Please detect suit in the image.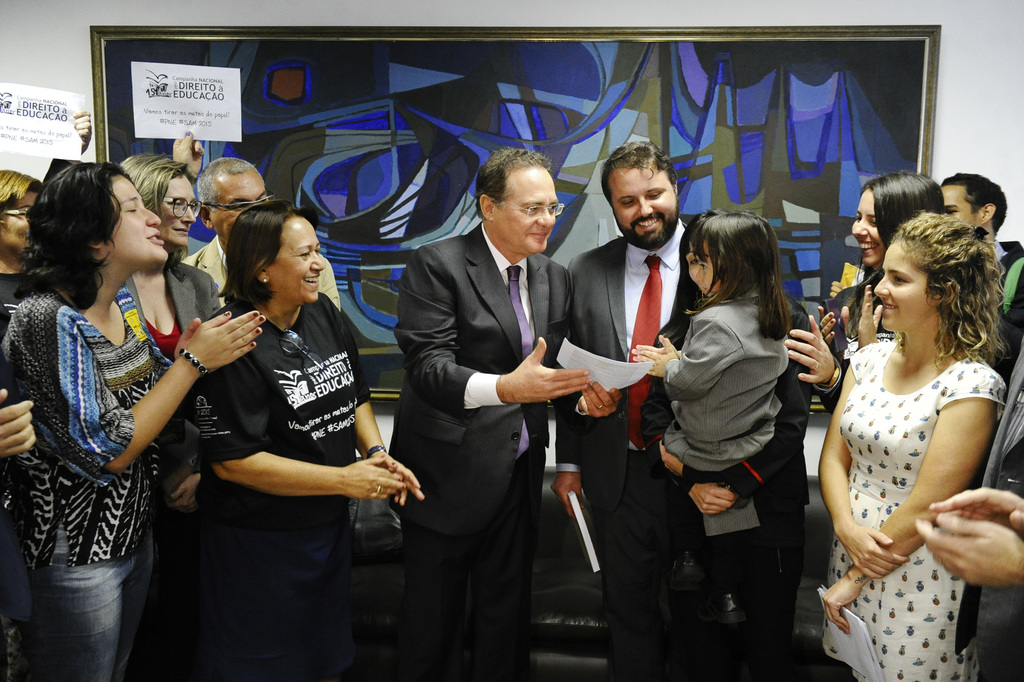
{"left": 383, "top": 219, "right": 574, "bottom": 667}.
